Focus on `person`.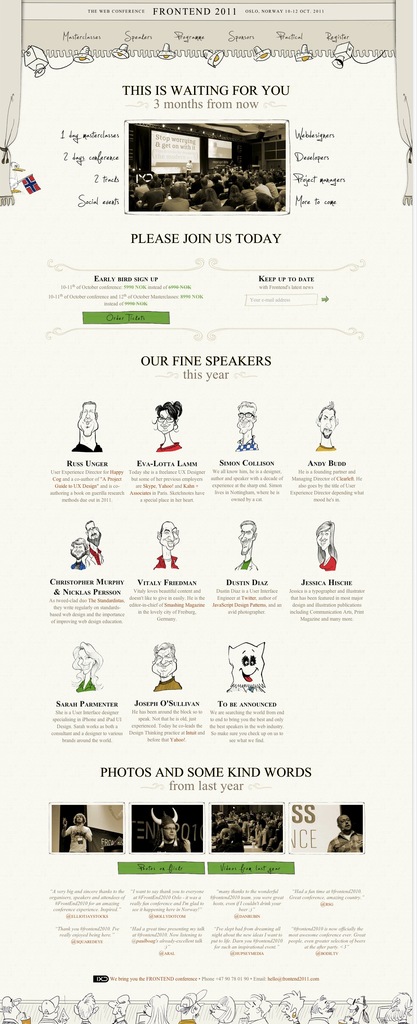
Focused at Rect(236, 519, 260, 577).
